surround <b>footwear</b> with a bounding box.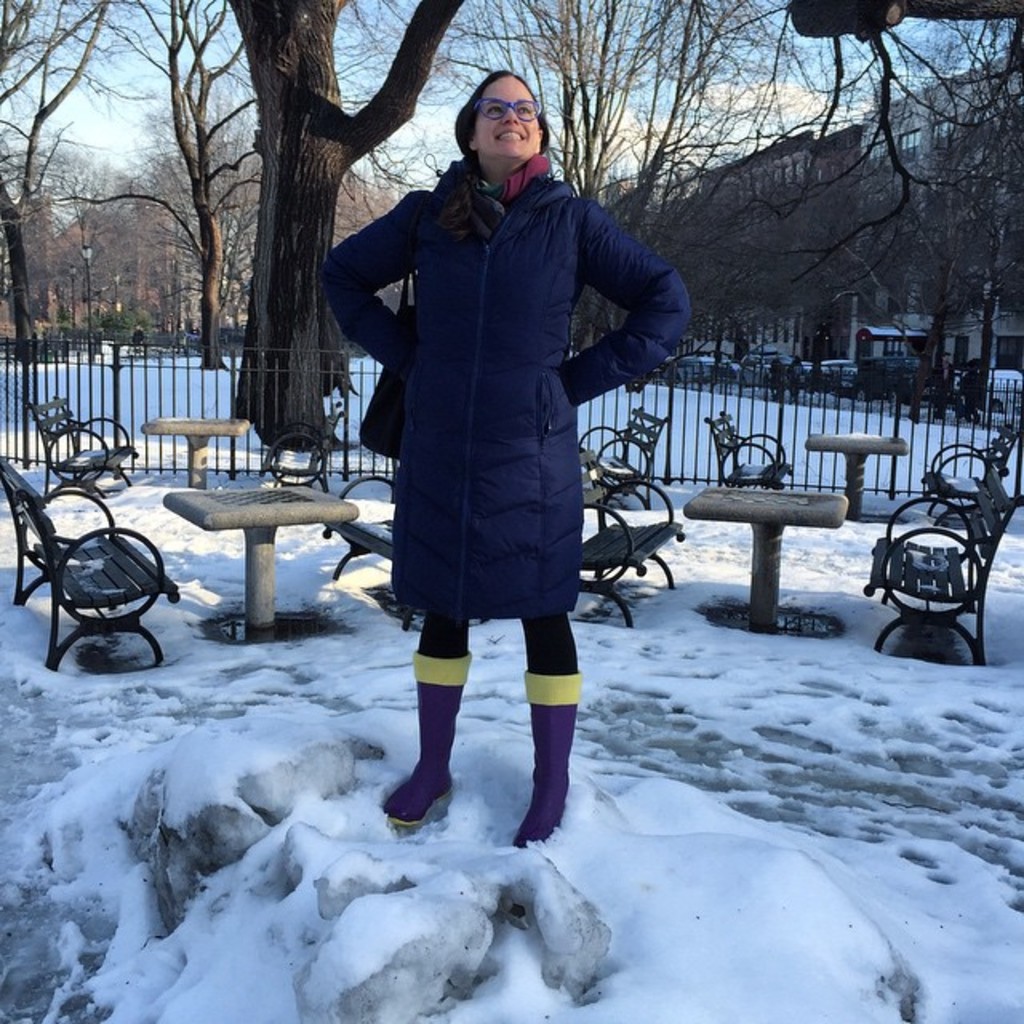
392 661 480 838.
